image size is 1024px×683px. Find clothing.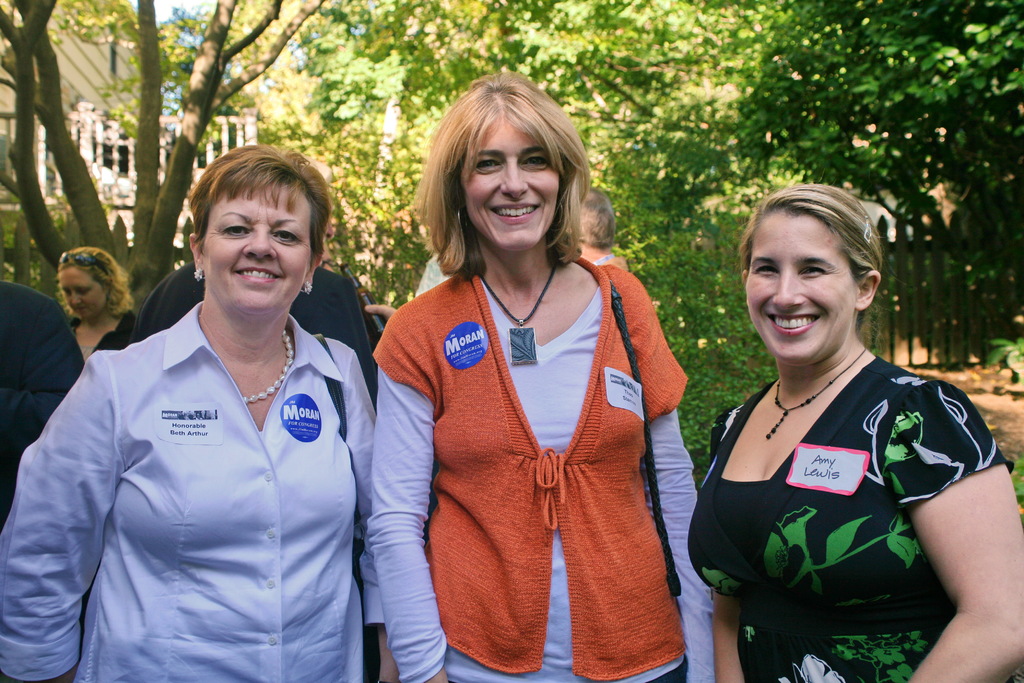
370, 255, 727, 682.
